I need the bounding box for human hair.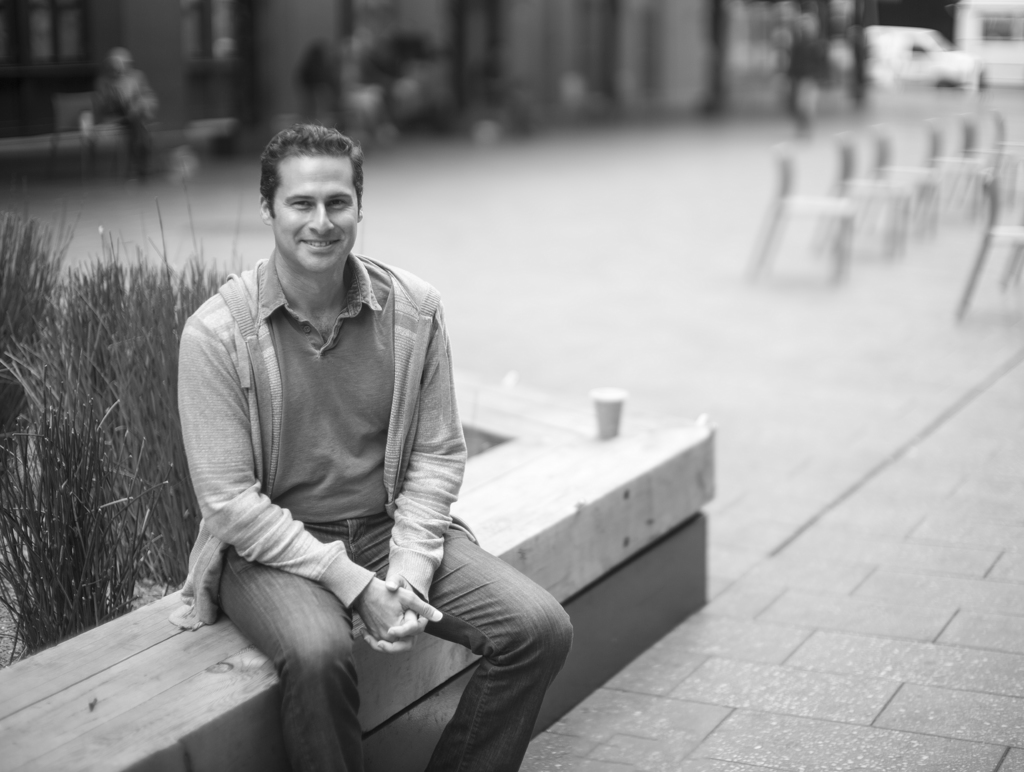
Here it is: bbox(250, 124, 353, 230).
